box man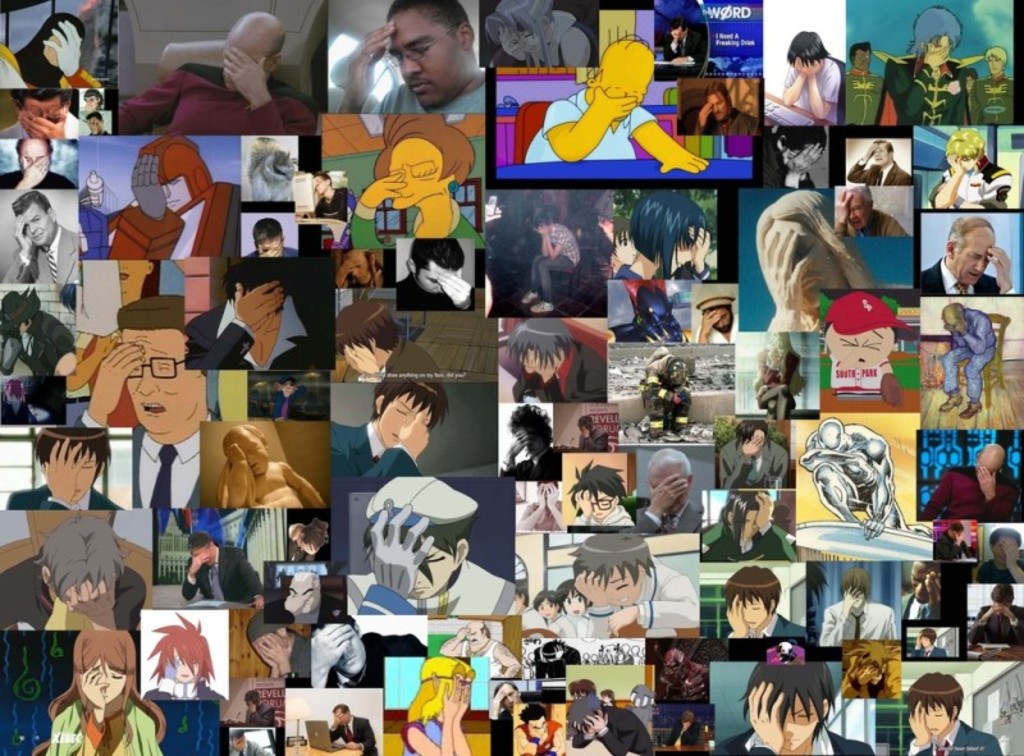
614, 216, 641, 271
